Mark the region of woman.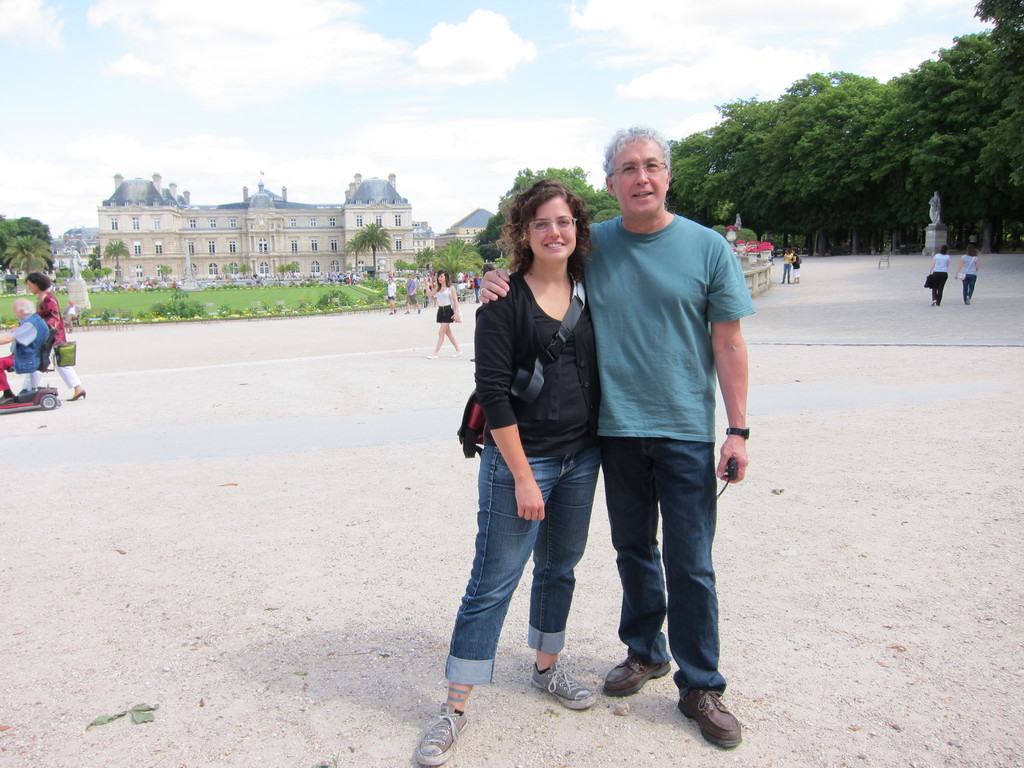
Region: BBox(25, 273, 83, 402).
